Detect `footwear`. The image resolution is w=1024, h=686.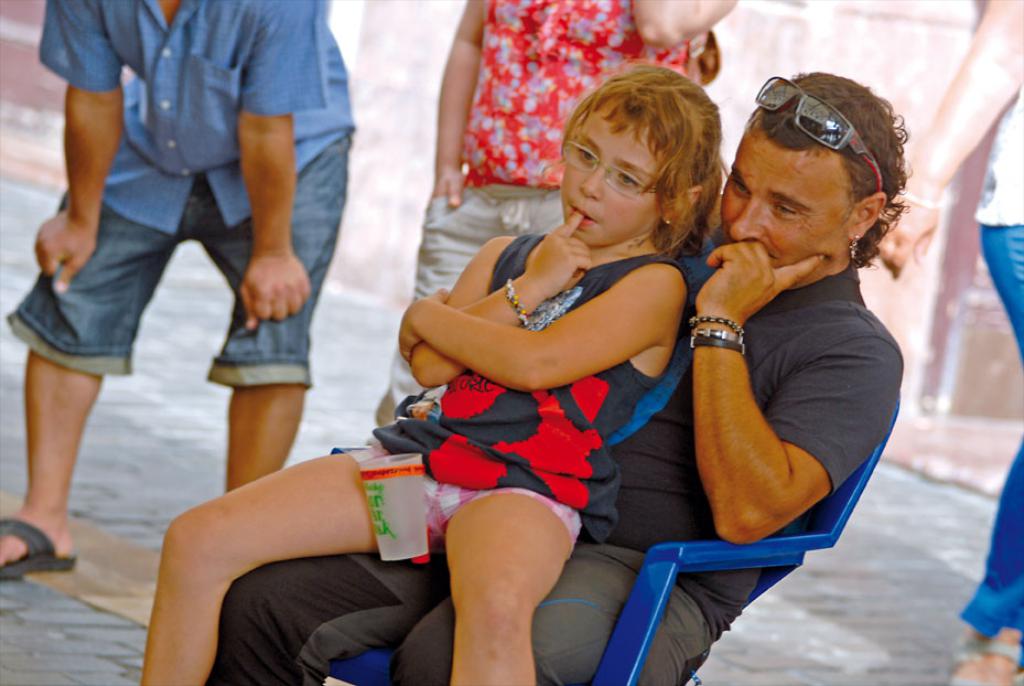
<box>951,625,1020,685</box>.
